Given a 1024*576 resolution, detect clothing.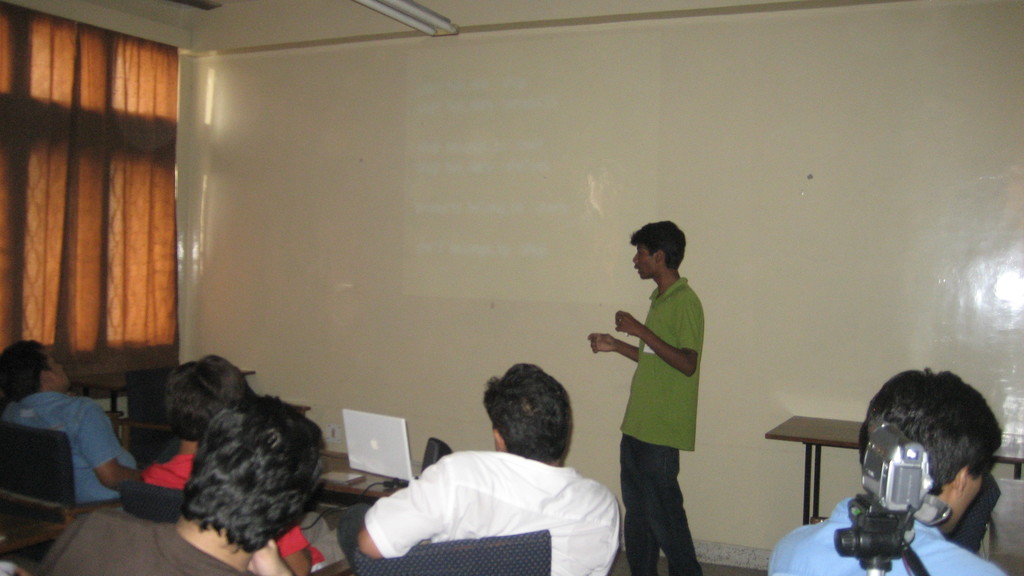
[left=356, top=426, right=625, bottom=564].
